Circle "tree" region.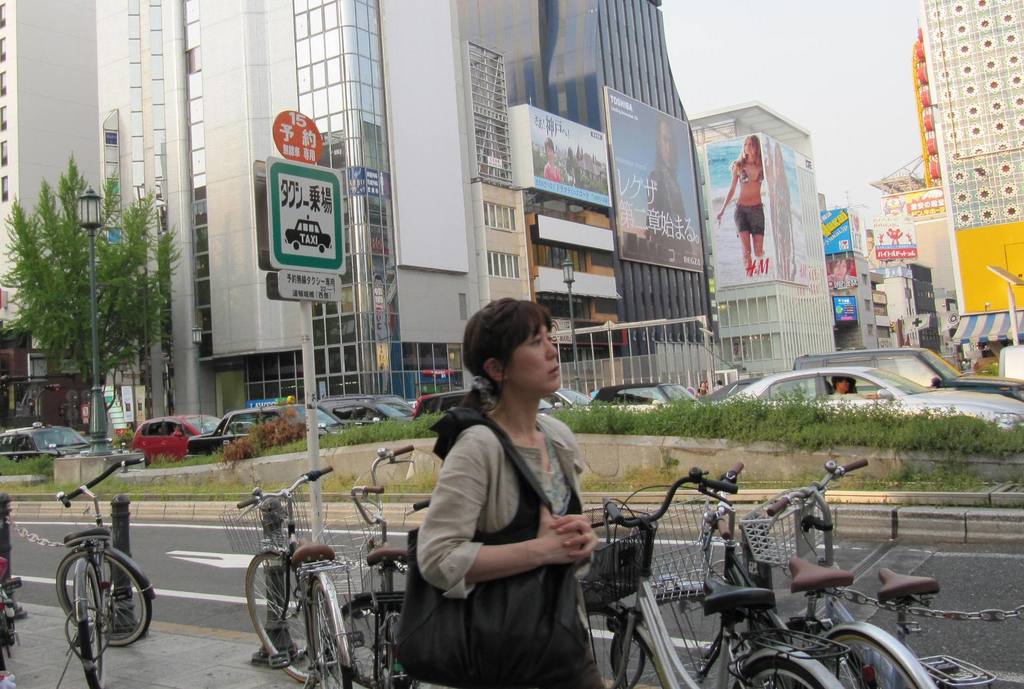
Region: (12, 181, 156, 416).
